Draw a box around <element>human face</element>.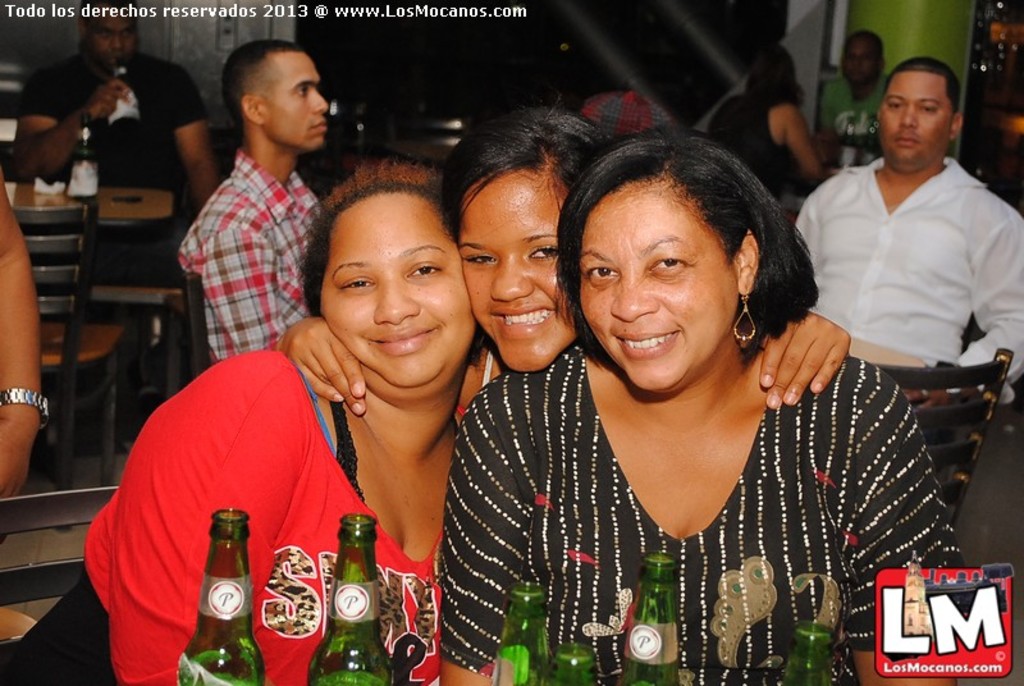
[left=572, top=191, right=744, bottom=401].
